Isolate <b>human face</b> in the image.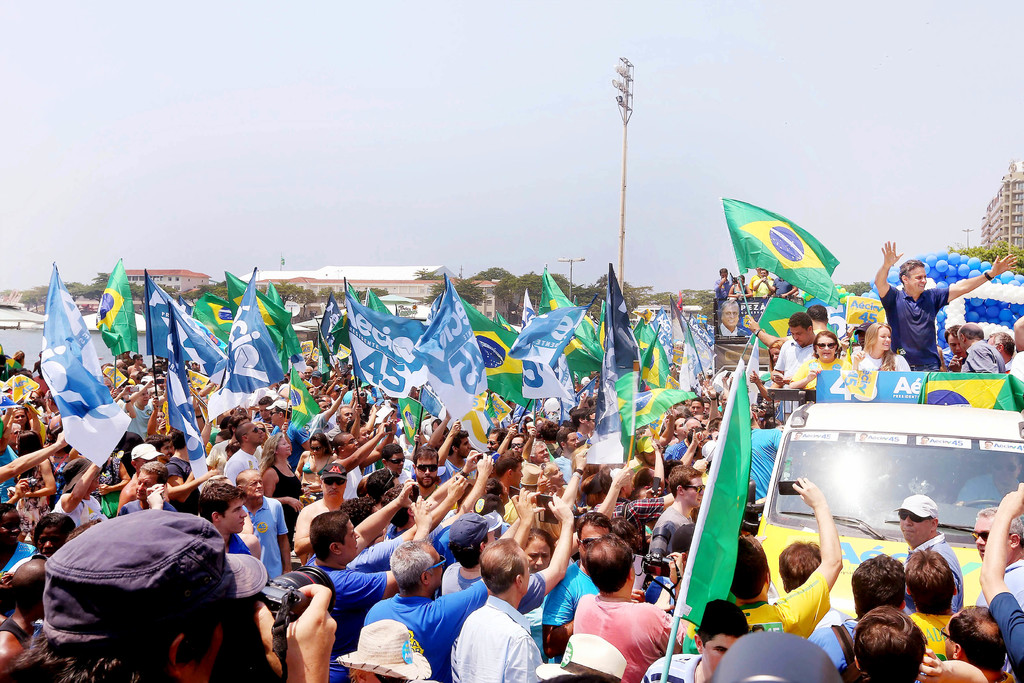
Isolated region: [307,441,323,455].
